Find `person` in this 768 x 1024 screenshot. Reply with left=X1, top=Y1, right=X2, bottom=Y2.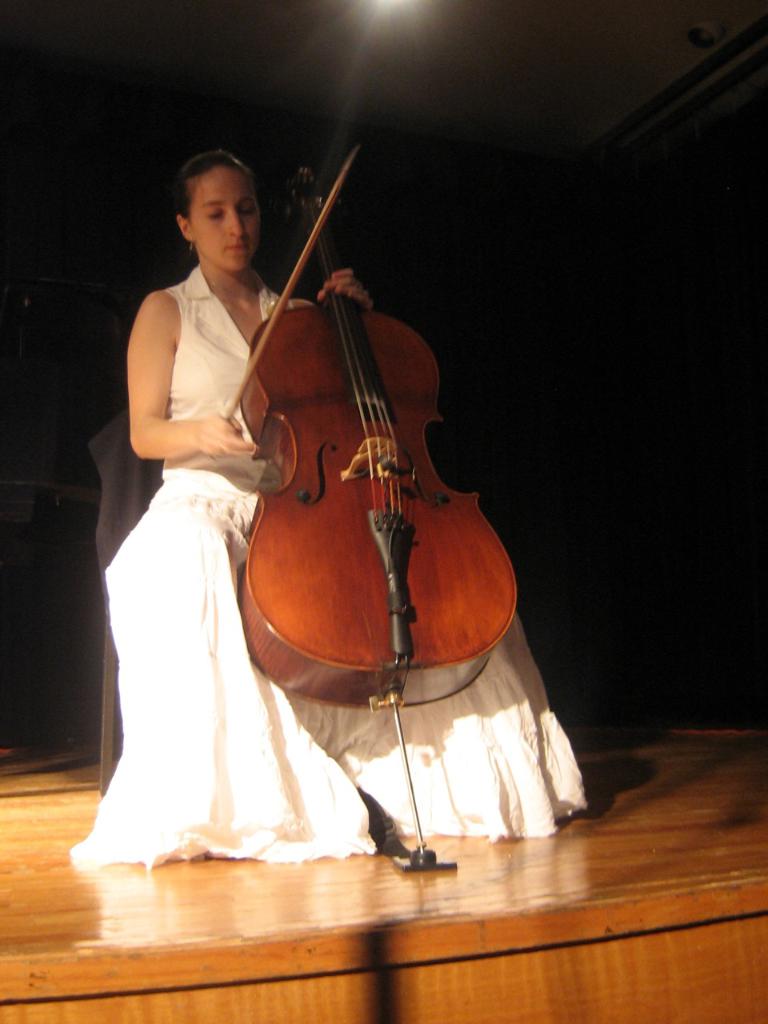
left=190, top=94, right=537, bottom=904.
